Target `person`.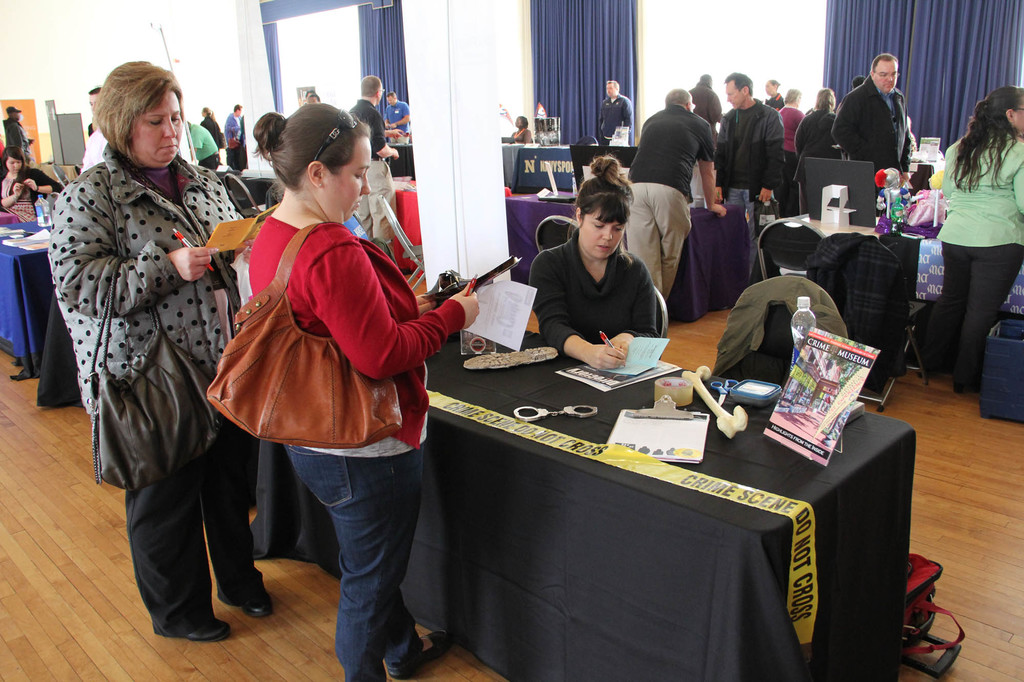
Target region: left=509, top=112, right=530, bottom=143.
